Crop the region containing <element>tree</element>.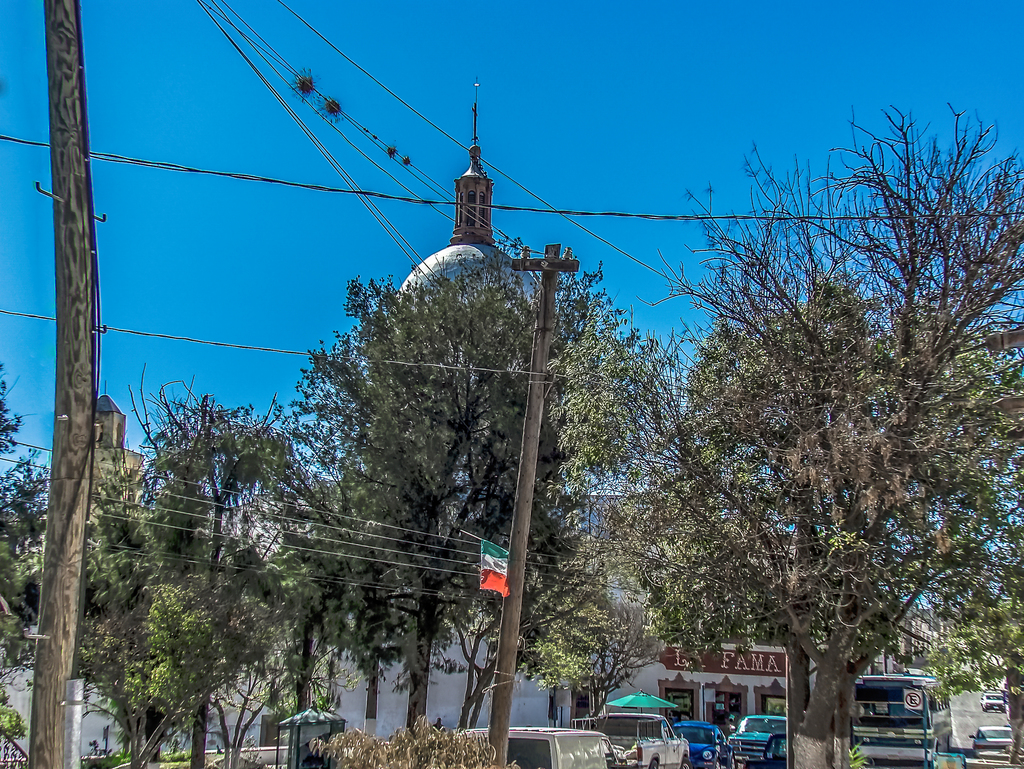
Crop region: bbox(588, 441, 778, 654).
